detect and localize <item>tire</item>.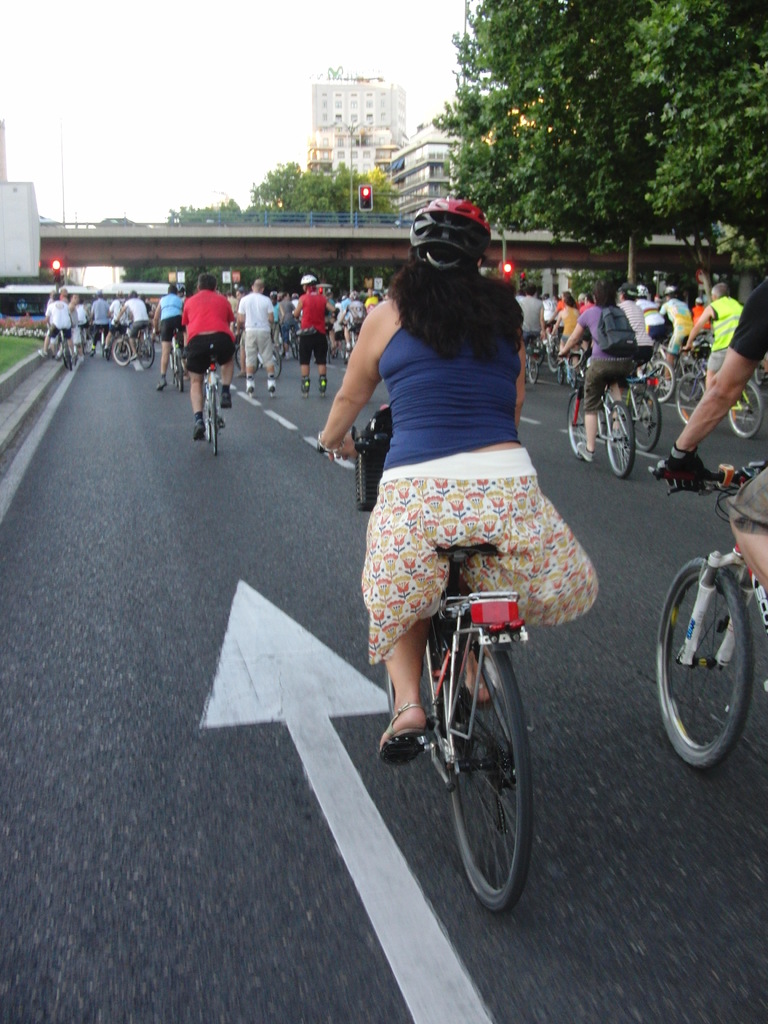
Localized at [727, 378, 765, 436].
